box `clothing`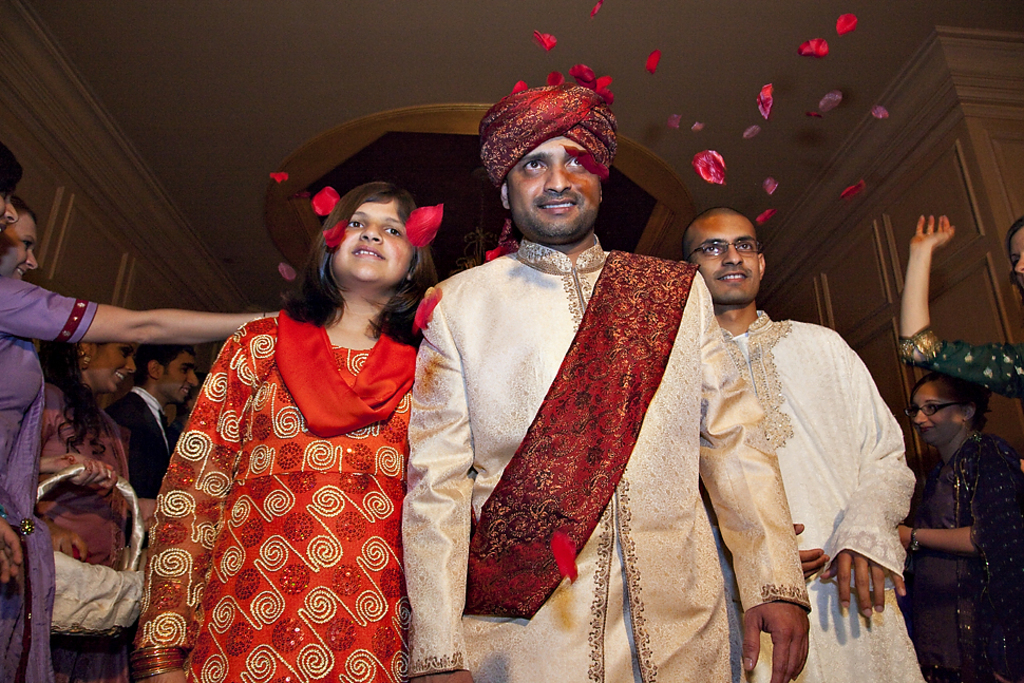
137:259:435:661
